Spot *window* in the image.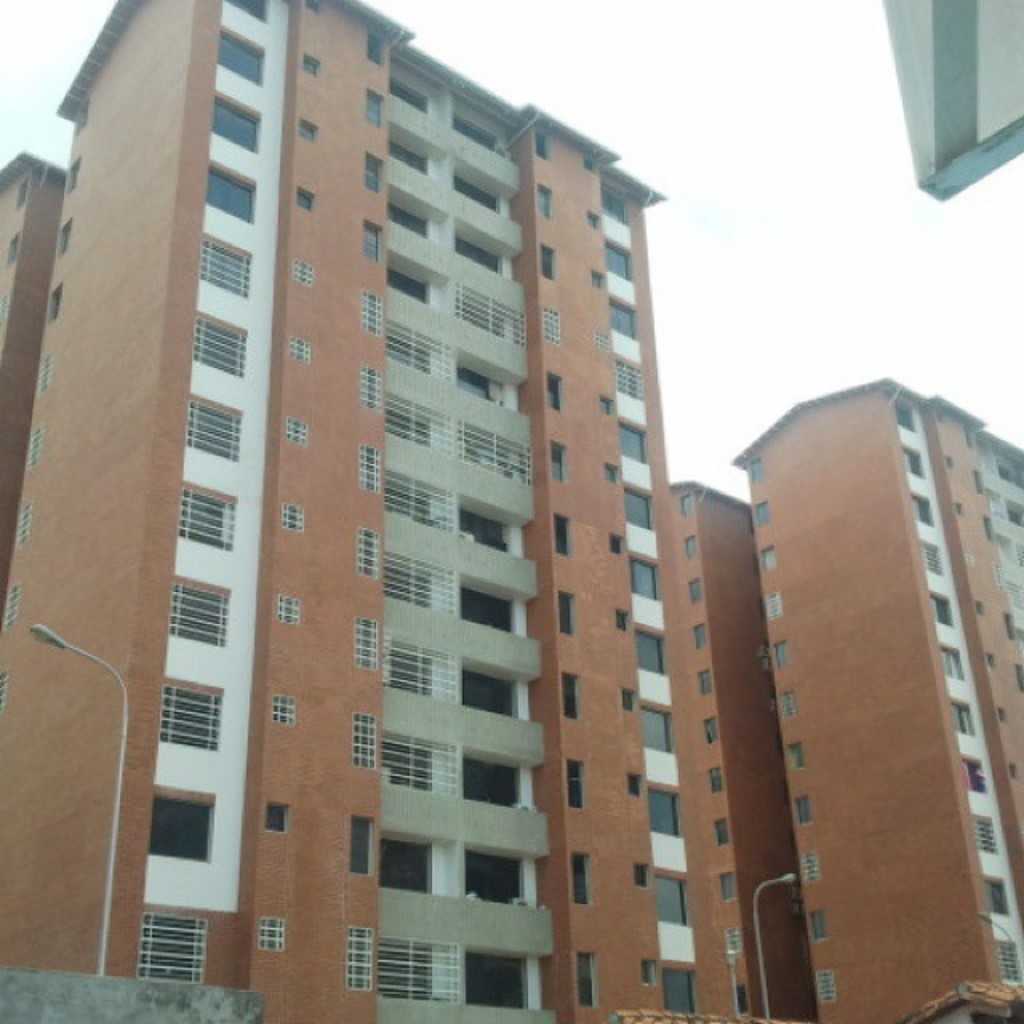
*window* found at 994 939 1022 990.
